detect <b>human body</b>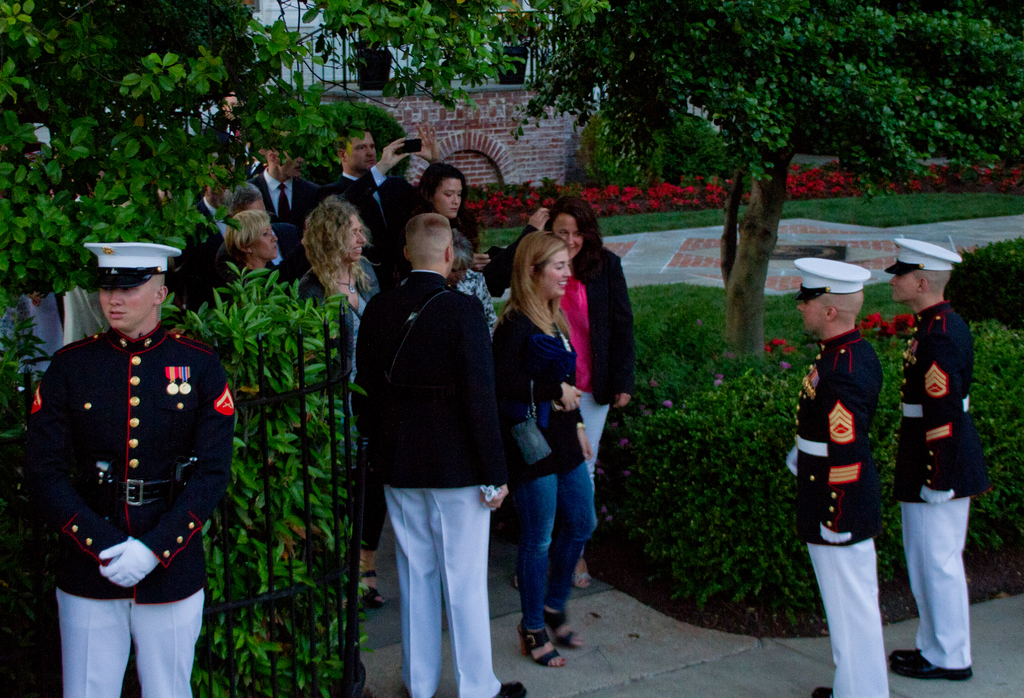
left=17, top=316, right=235, bottom=697
